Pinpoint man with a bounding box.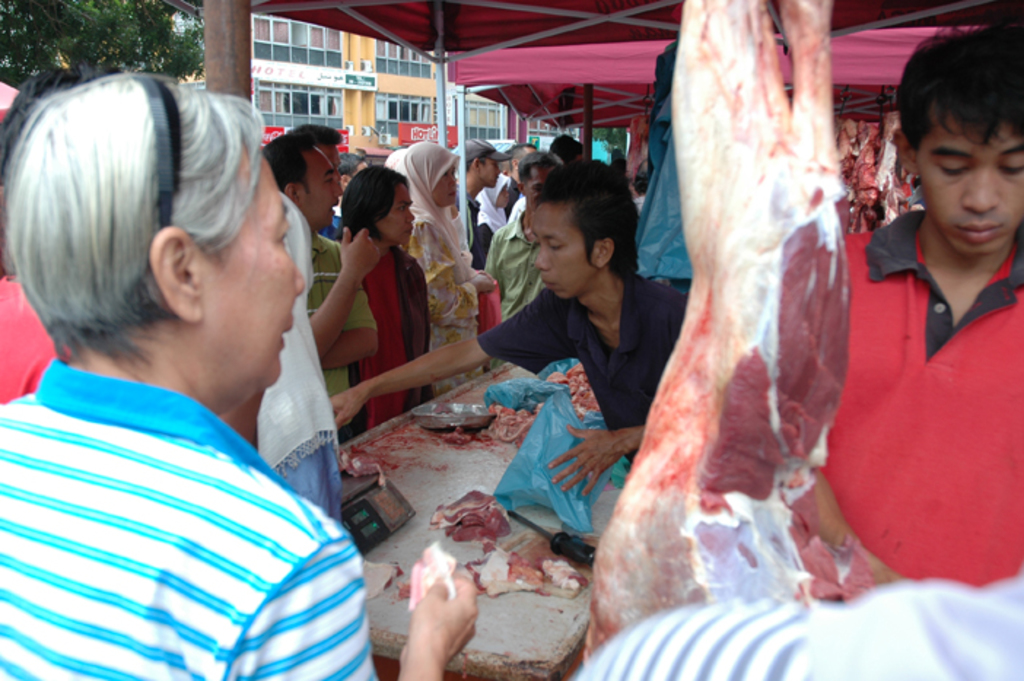
rect(449, 136, 503, 265).
